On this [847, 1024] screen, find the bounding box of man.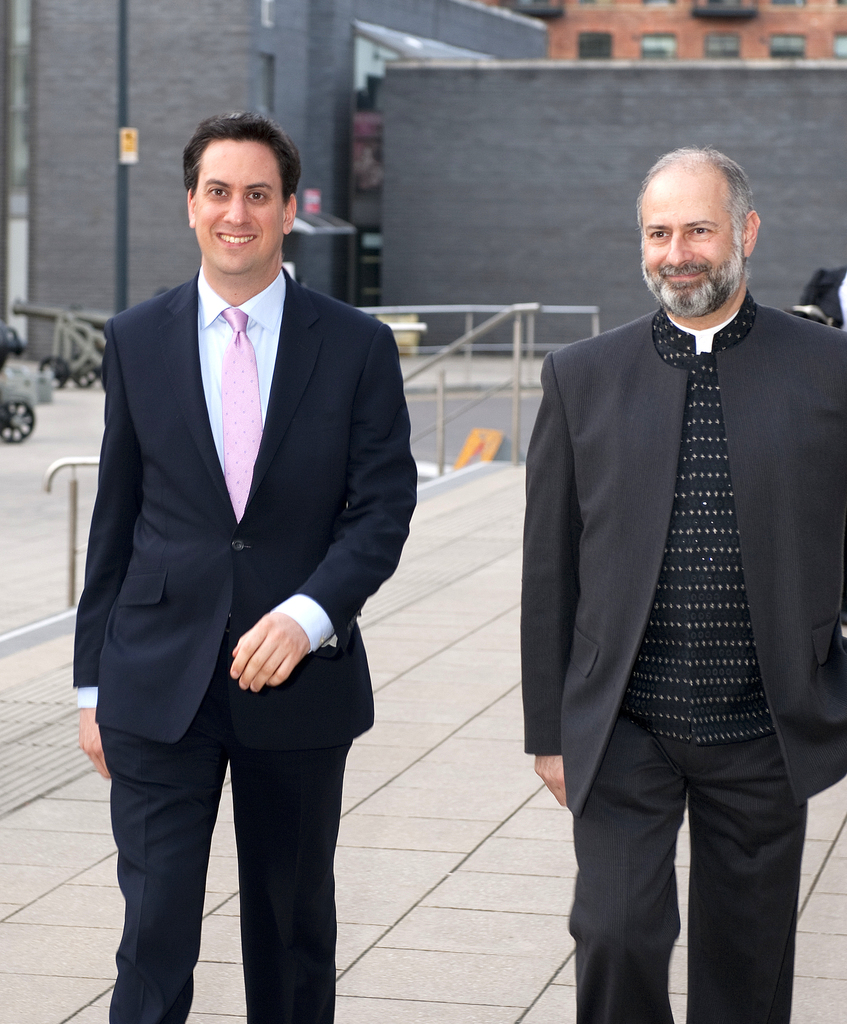
Bounding box: 504:115:846:1023.
